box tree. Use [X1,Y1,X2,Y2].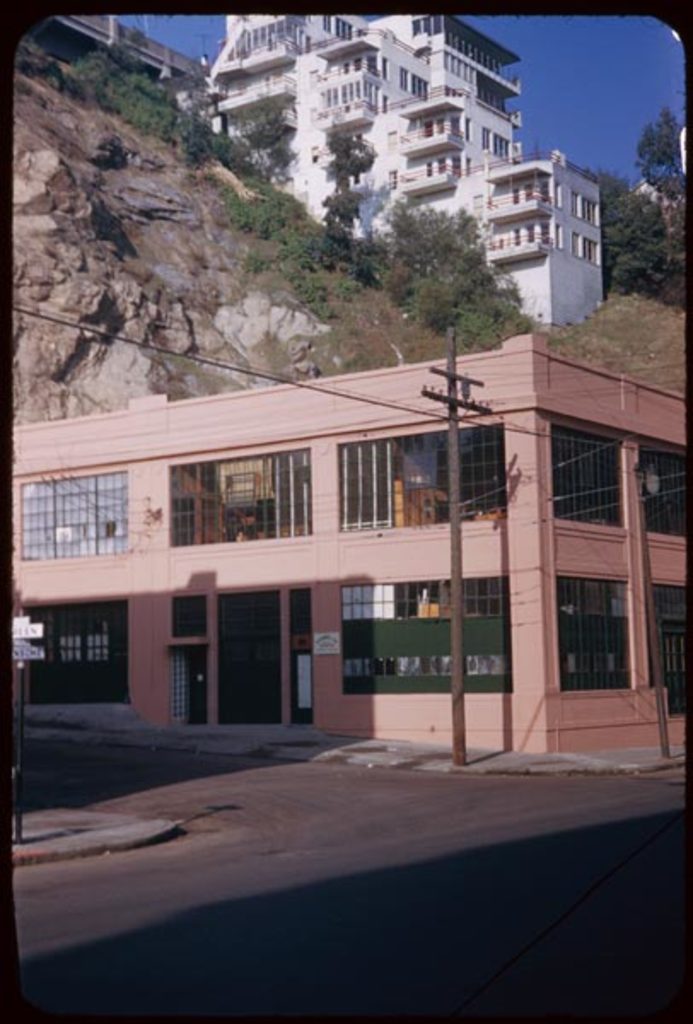
[379,189,521,360].
